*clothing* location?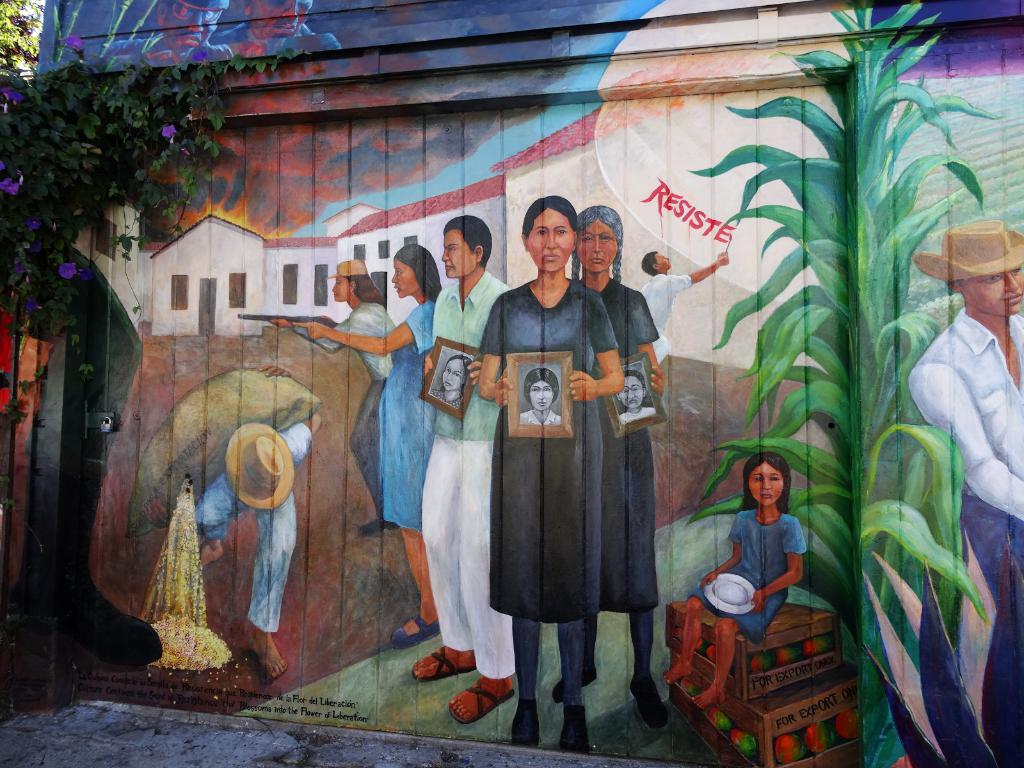
select_region(299, 298, 402, 495)
